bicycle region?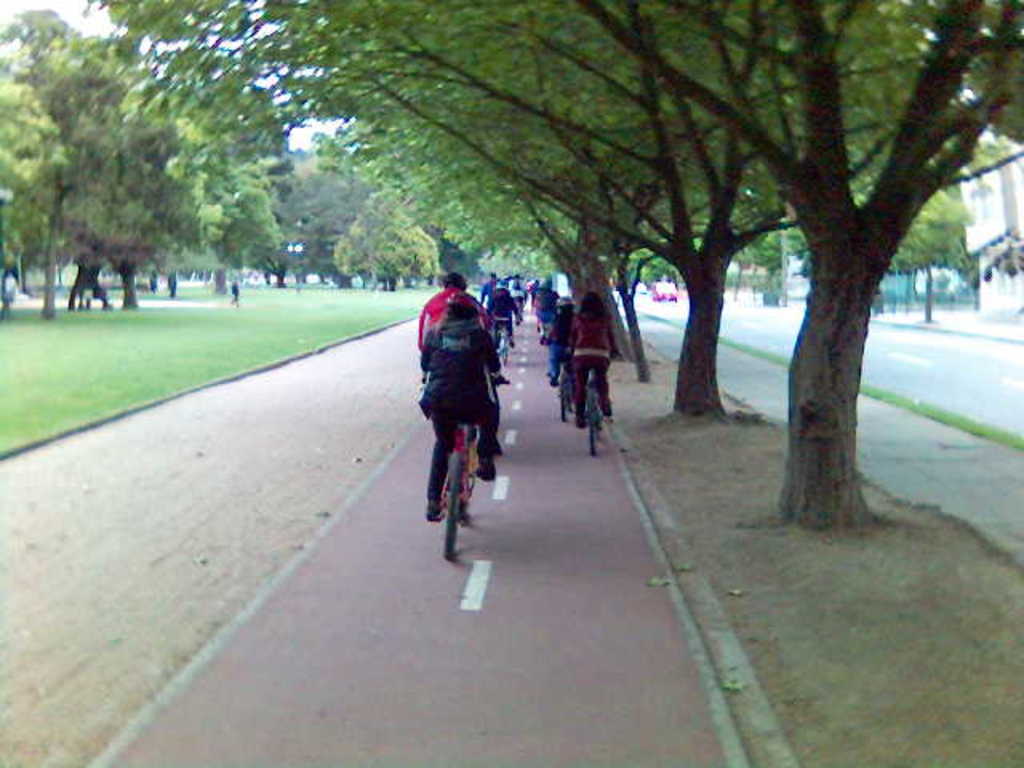
(557, 365, 574, 422)
